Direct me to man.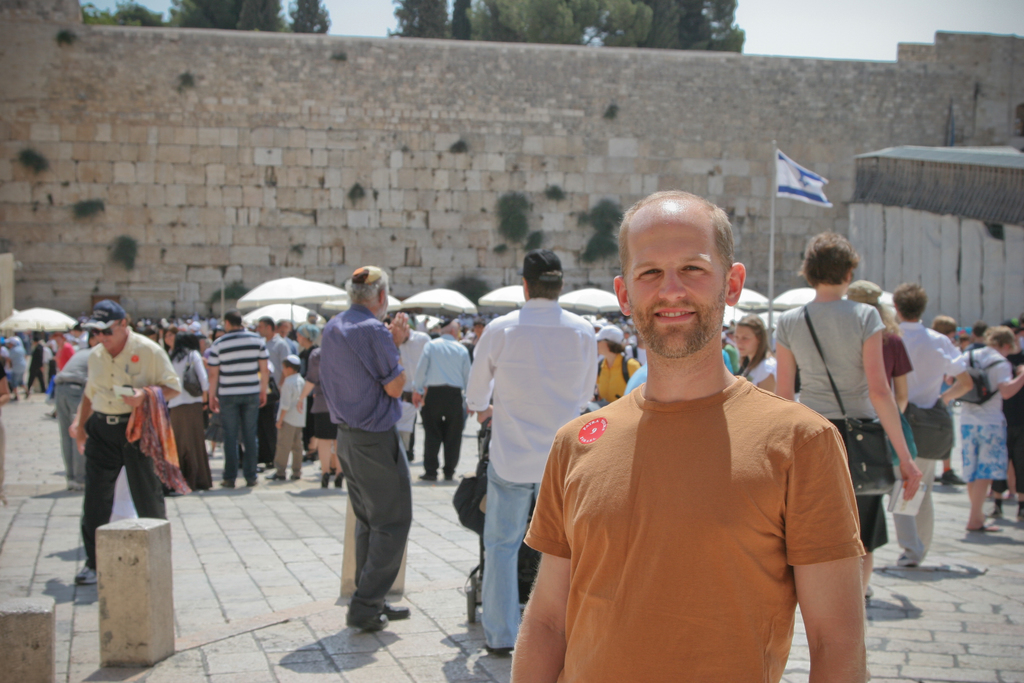
Direction: box=[896, 283, 976, 566].
